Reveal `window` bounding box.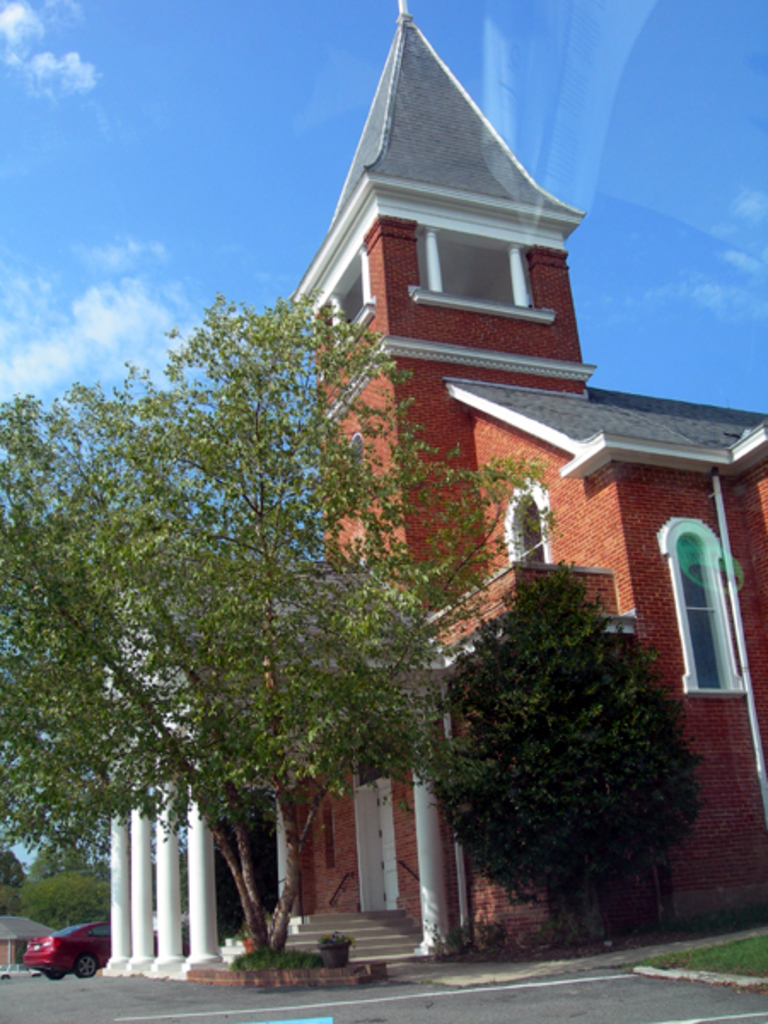
Revealed: BBox(486, 469, 556, 596).
